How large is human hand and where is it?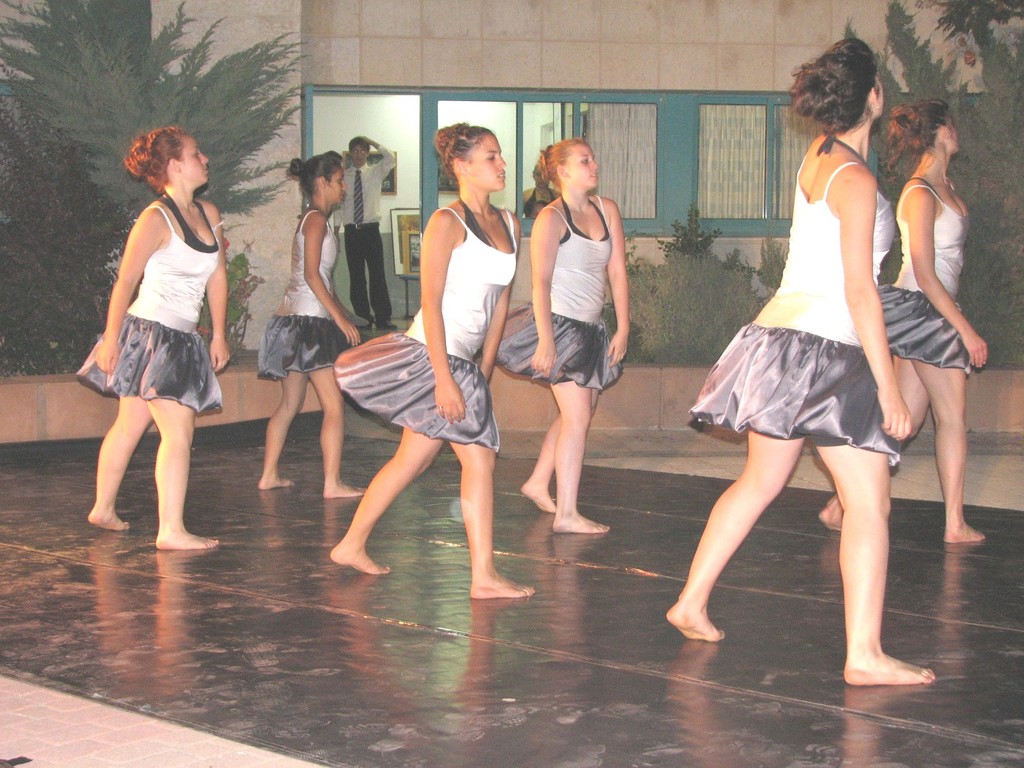
Bounding box: BBox(605, 326, 629, 371).
